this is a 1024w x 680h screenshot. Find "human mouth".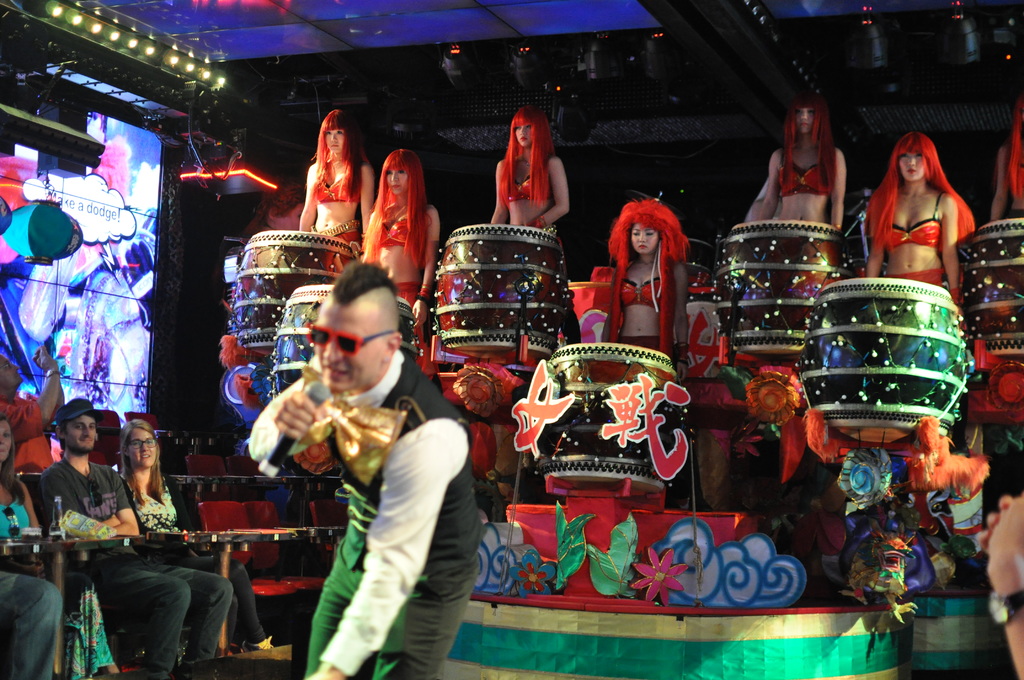
Bounding box: <bbox>331, 147, 339, 148</bbox>.
